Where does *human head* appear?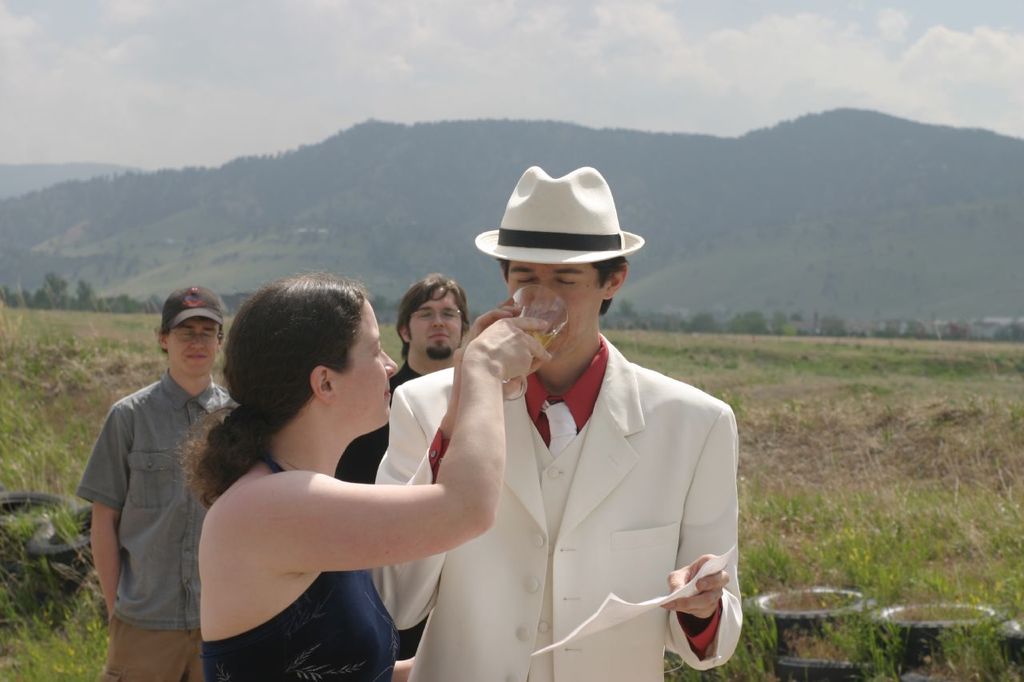
Appears at pyautogui.locateOnScreen(478, 165, 648, 366).
